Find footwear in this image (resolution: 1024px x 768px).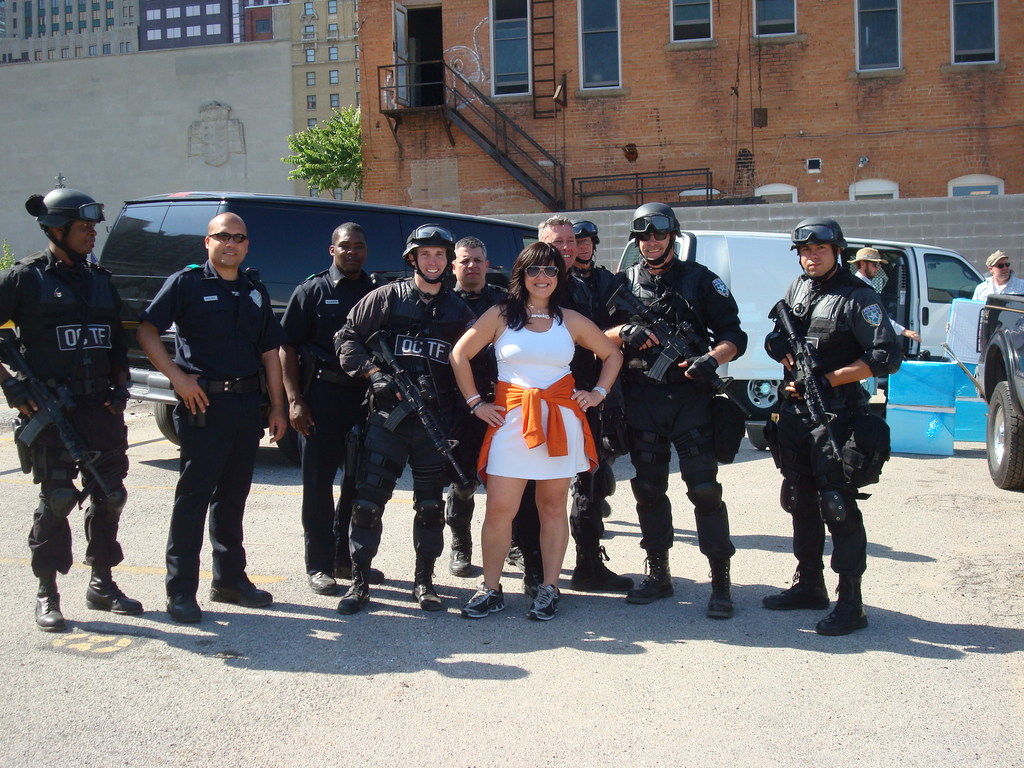
box(527, 574, 556, 628).
